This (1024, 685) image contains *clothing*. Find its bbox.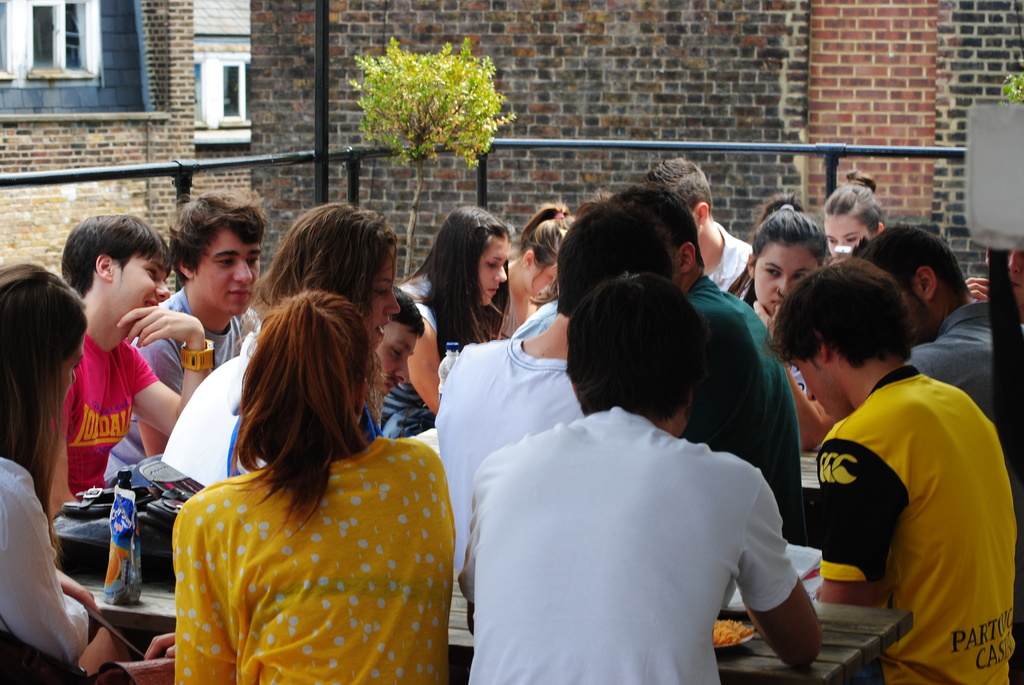
{"x1": 678, "y1": 269, "x2": 809, "y2": 544}.
